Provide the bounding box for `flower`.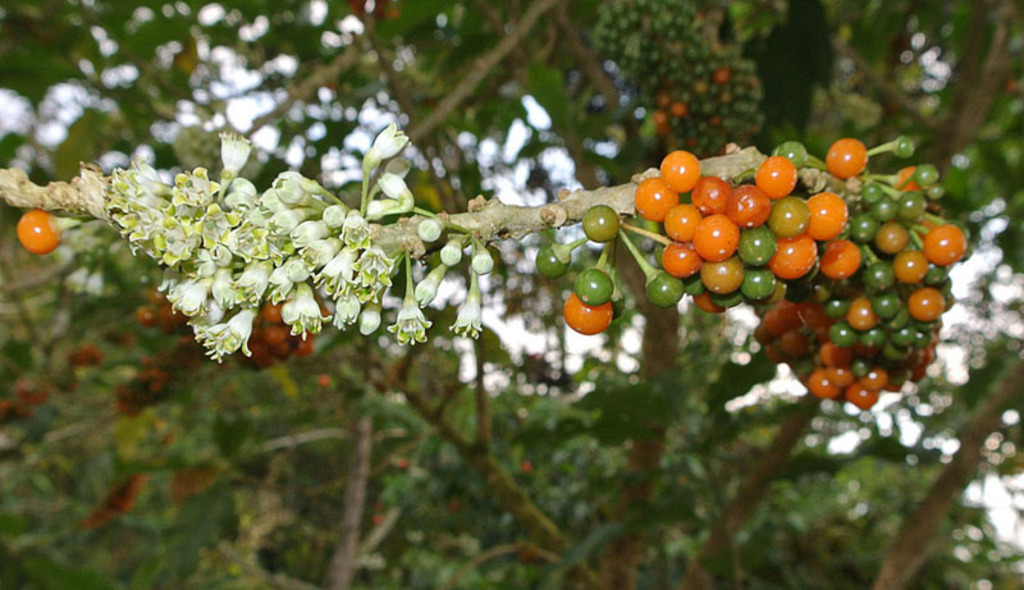
BBox(193, 308, 260, 363).
